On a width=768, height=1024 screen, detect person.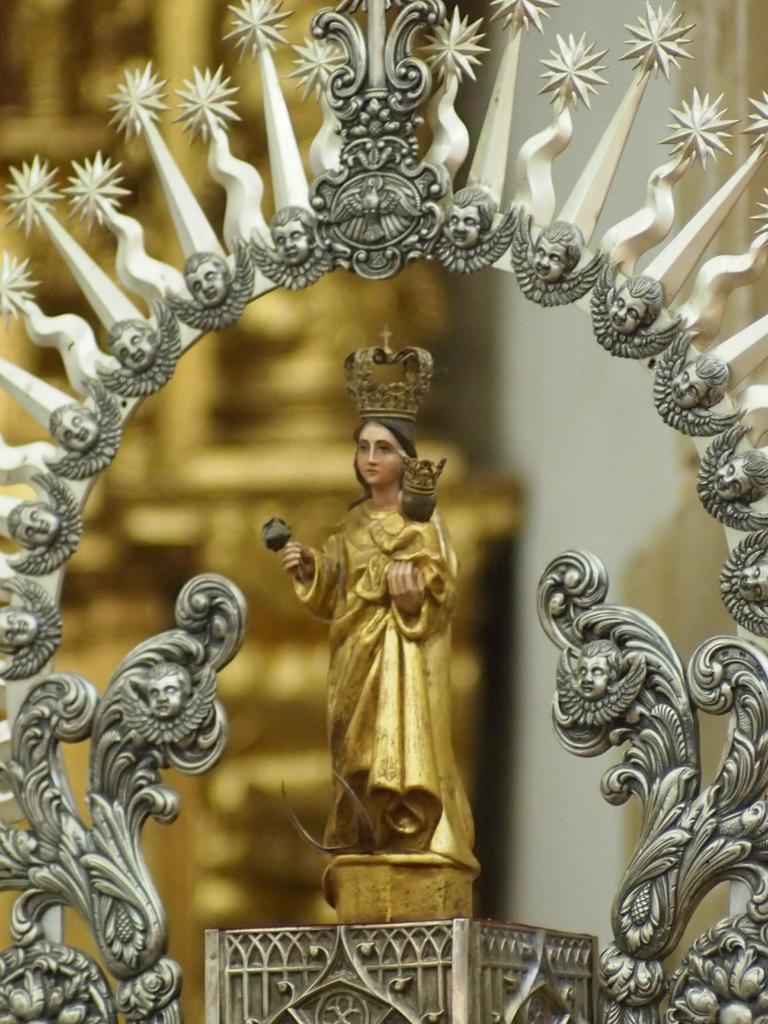
region(666, 353, 729, 405).
